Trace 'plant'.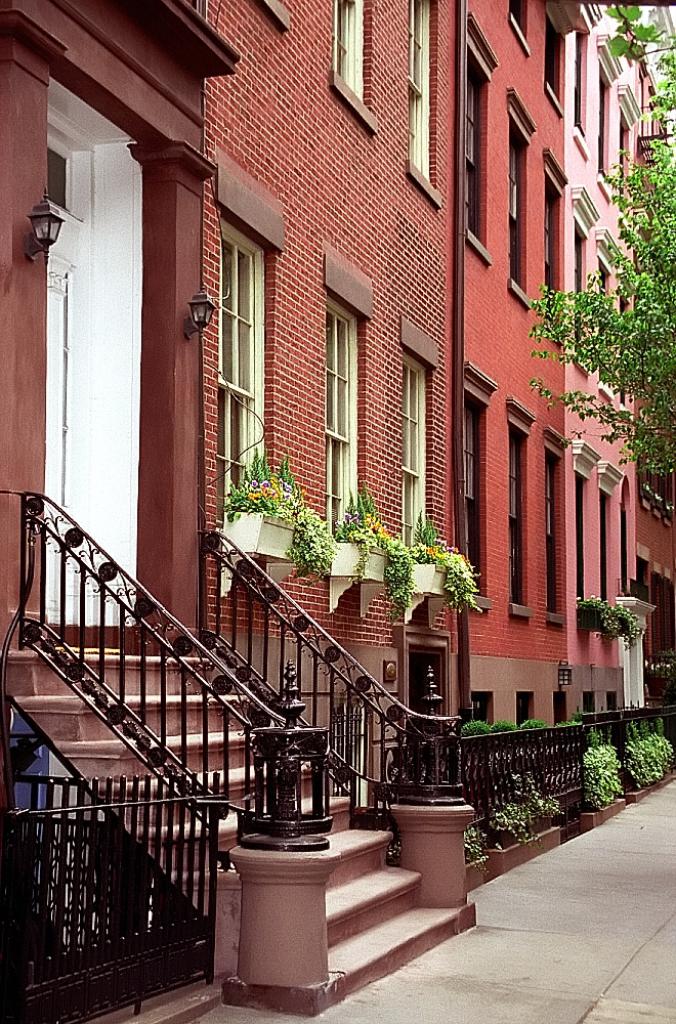
Traced to left=216, top=443, right=281, bottom=518.
